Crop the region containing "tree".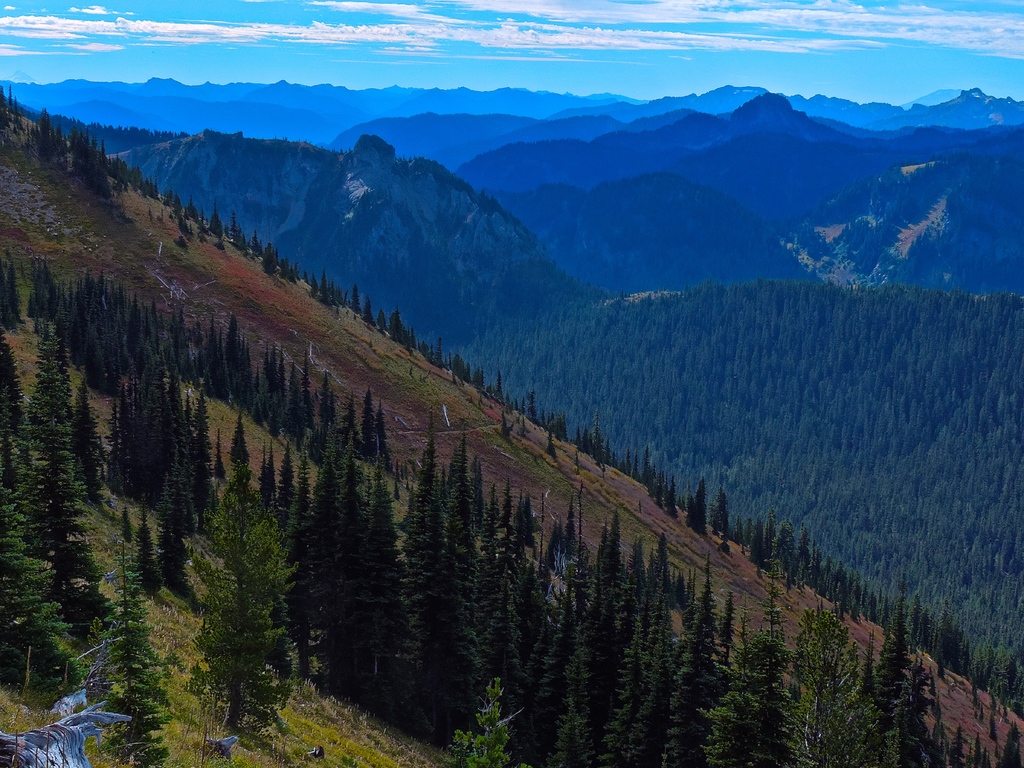
Crop region: 261/245/288/278.
